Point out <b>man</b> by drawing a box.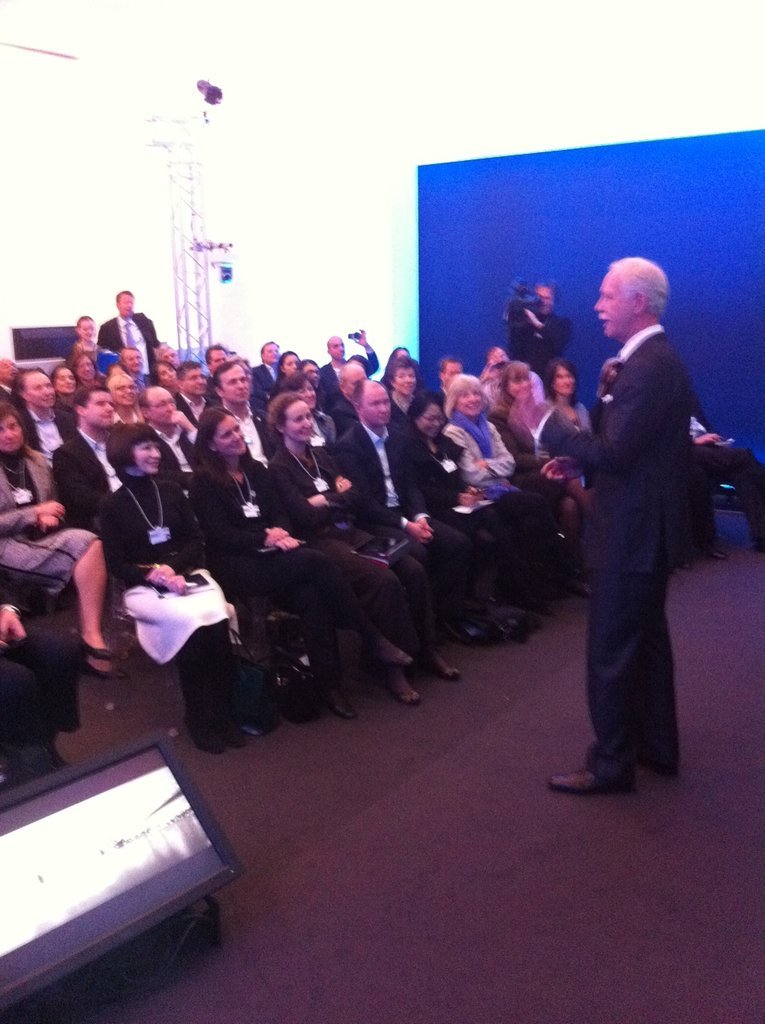
locate(178, 357, 210, 430).
